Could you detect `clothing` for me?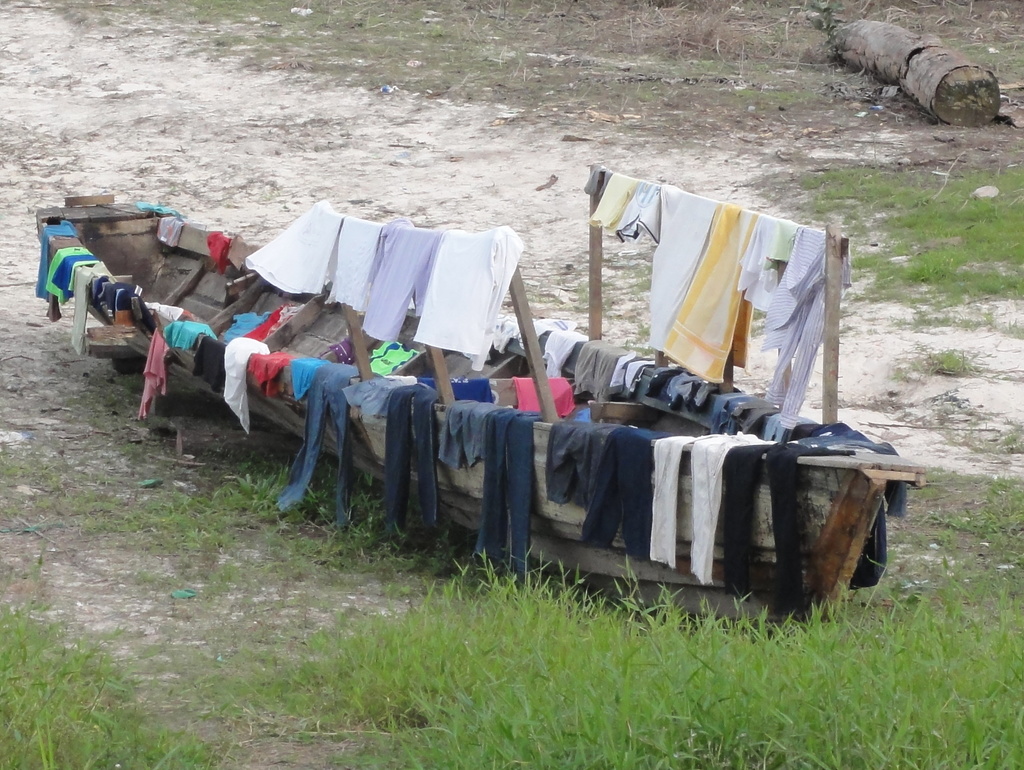
Detection result: l=524, t=310, r=566, b=337.
